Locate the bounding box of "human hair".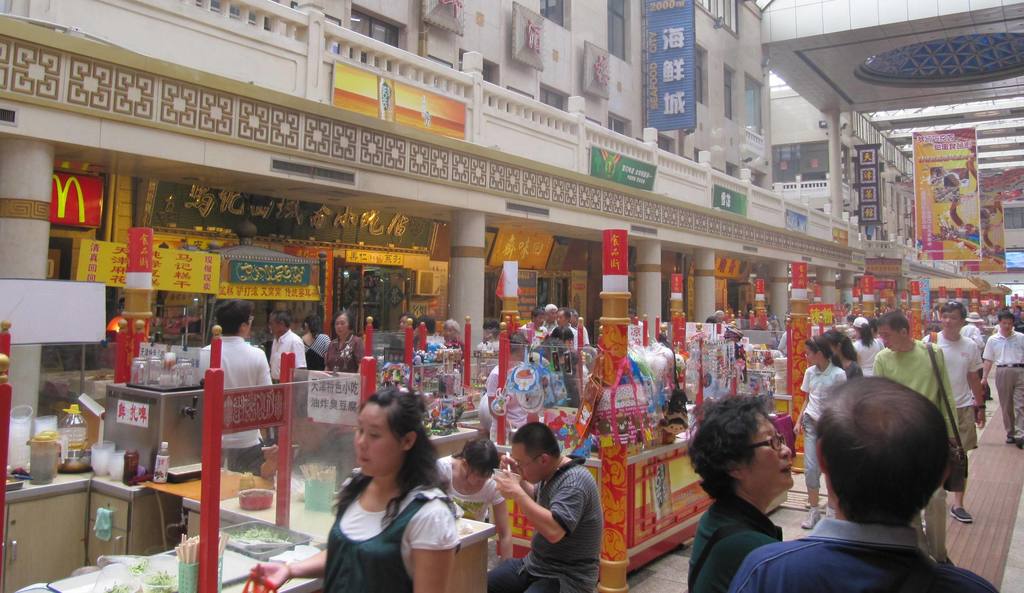
Bounding box: 440:317:460:331.
